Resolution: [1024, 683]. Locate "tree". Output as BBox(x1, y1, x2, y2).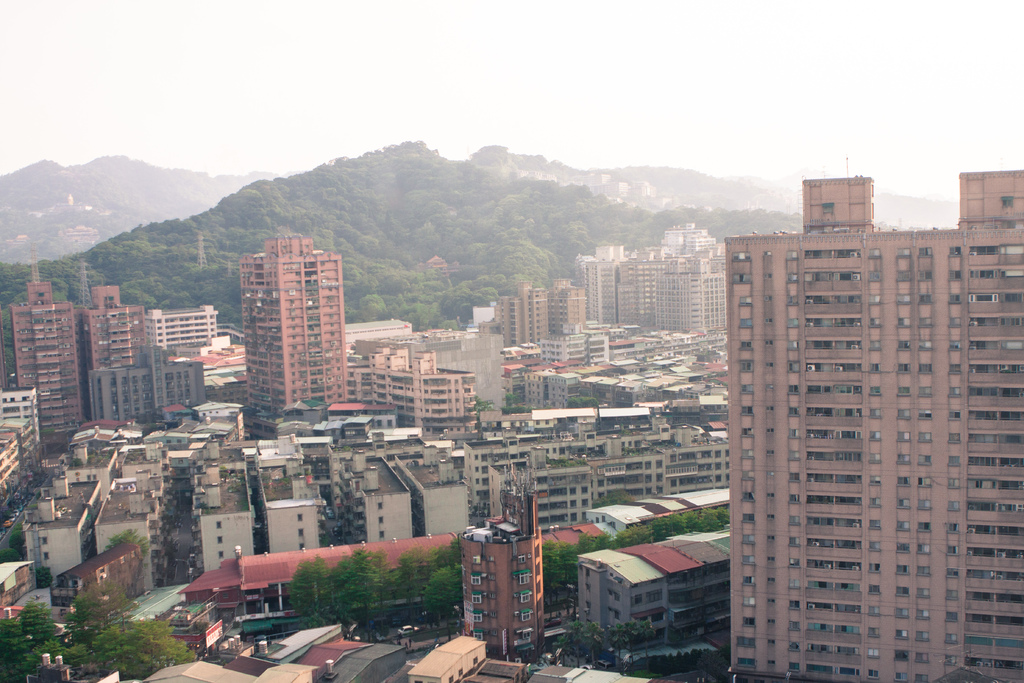
BBox(17, 597, 60, 654).
